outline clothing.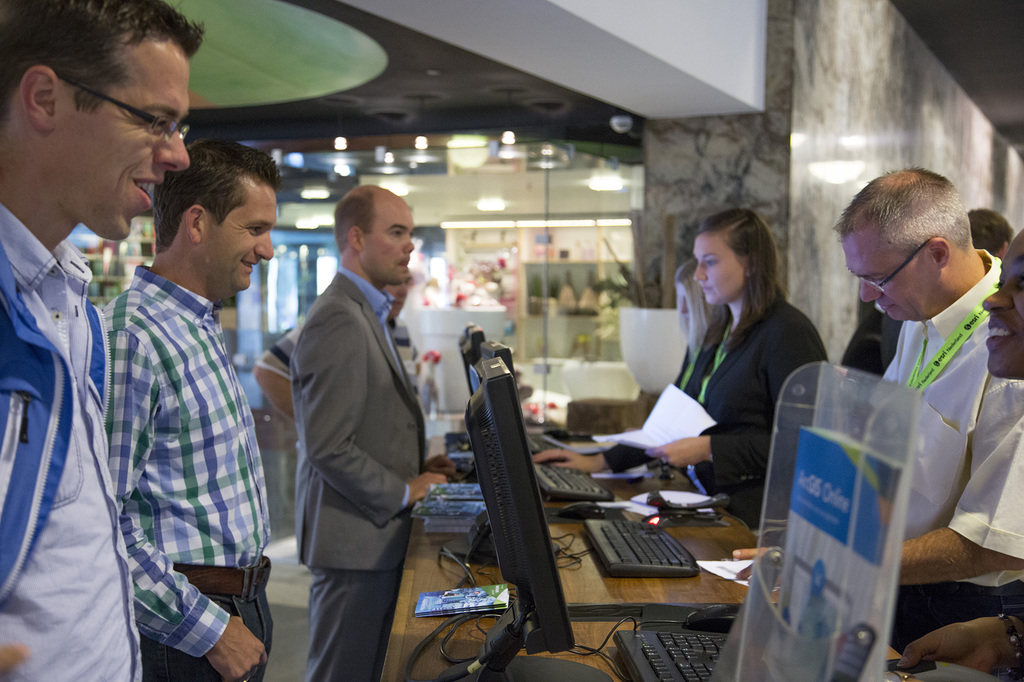
Outline: 671, 293, 824, 521.
